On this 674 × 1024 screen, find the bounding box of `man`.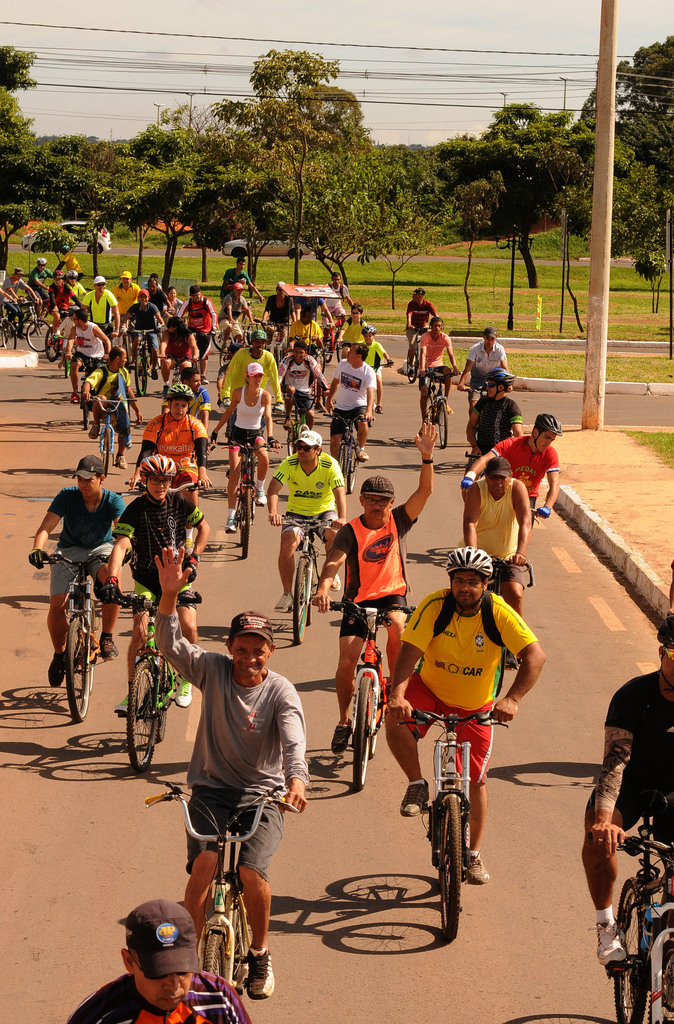
Bounding box: x1=77, y1=342, x2=138, y2=465.
